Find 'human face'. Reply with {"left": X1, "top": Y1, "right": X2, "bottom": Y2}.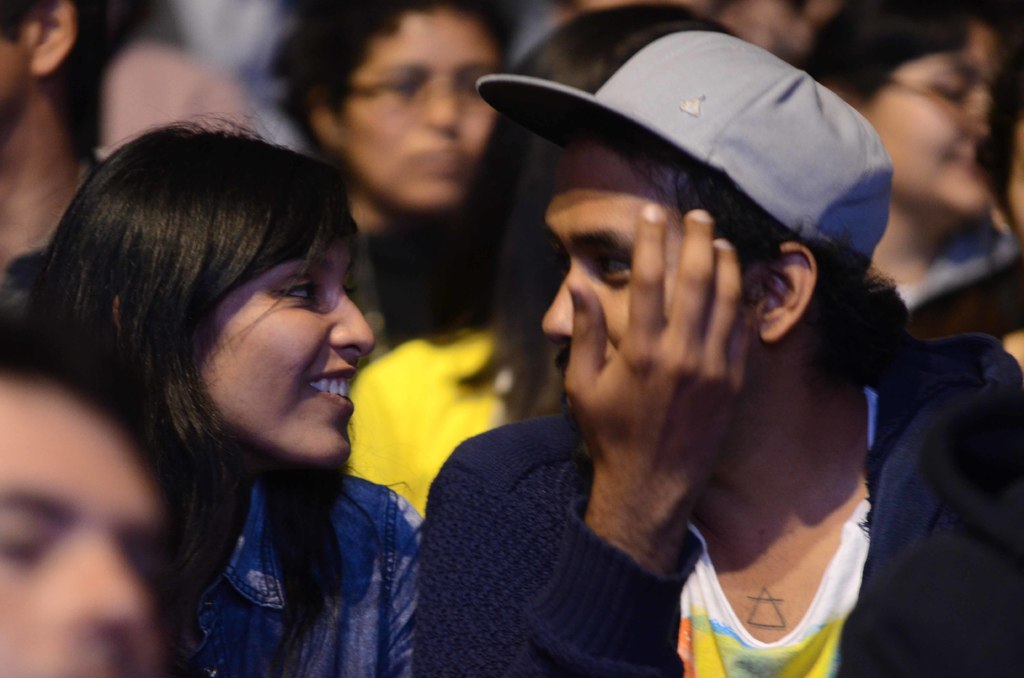
{"left": 0, "top": 17, "right": 28, "bottom": 126}.
